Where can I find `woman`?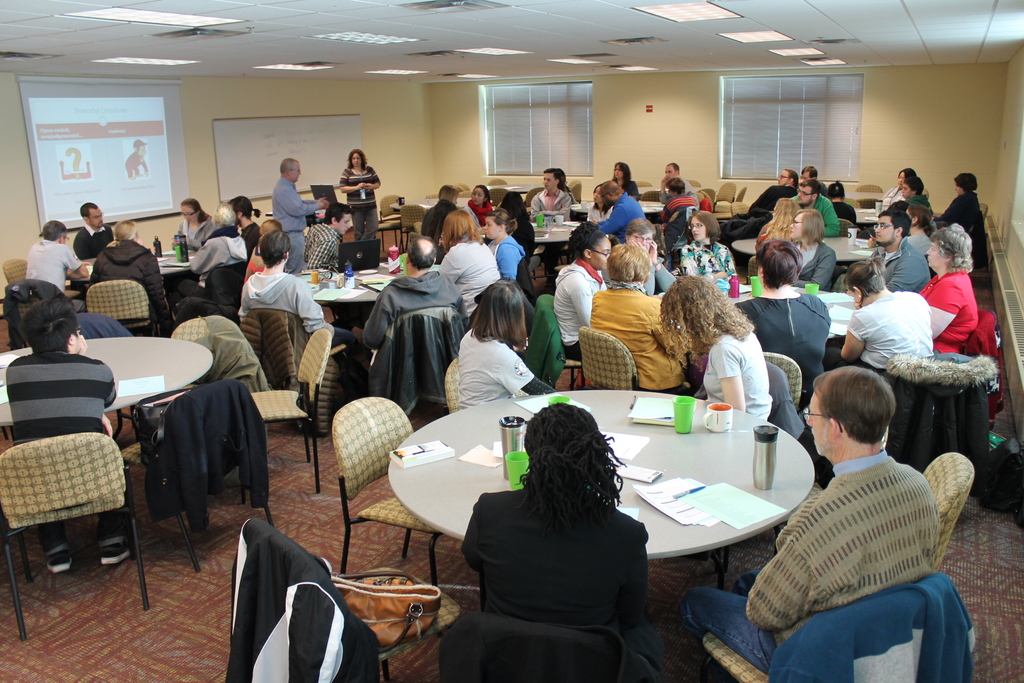
You can find it at pyautogui.locateOnScreen(440, 210, 499, 320).
